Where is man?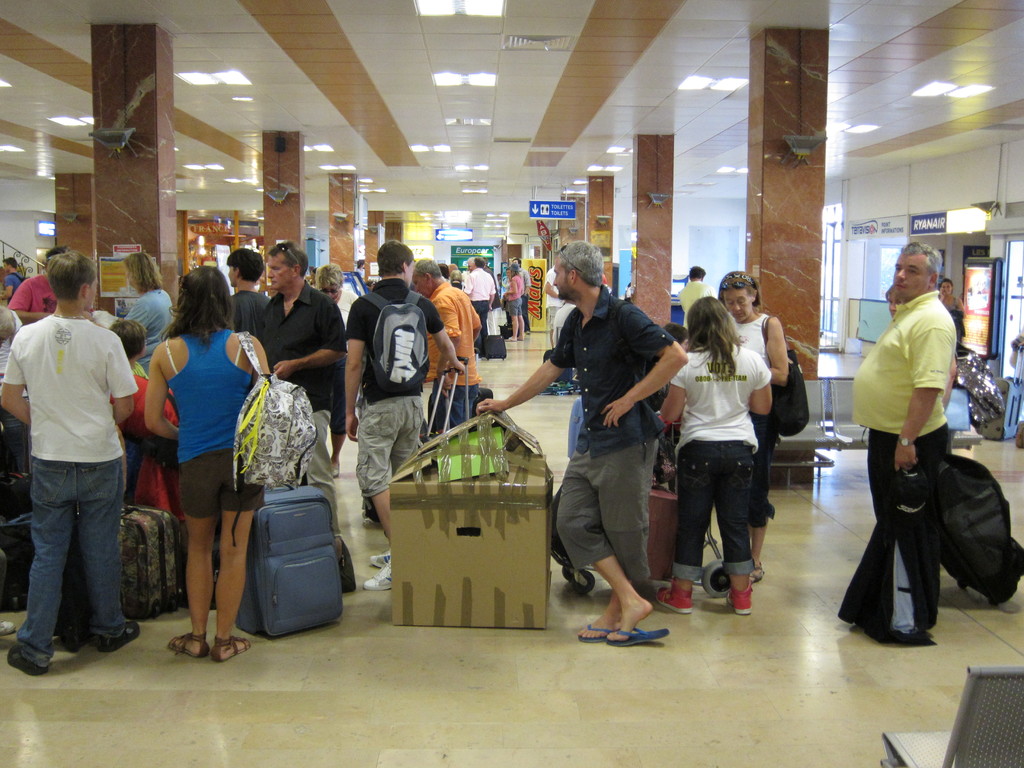
pyautogui.locateOnScreen(471, 245, 682, 648).
